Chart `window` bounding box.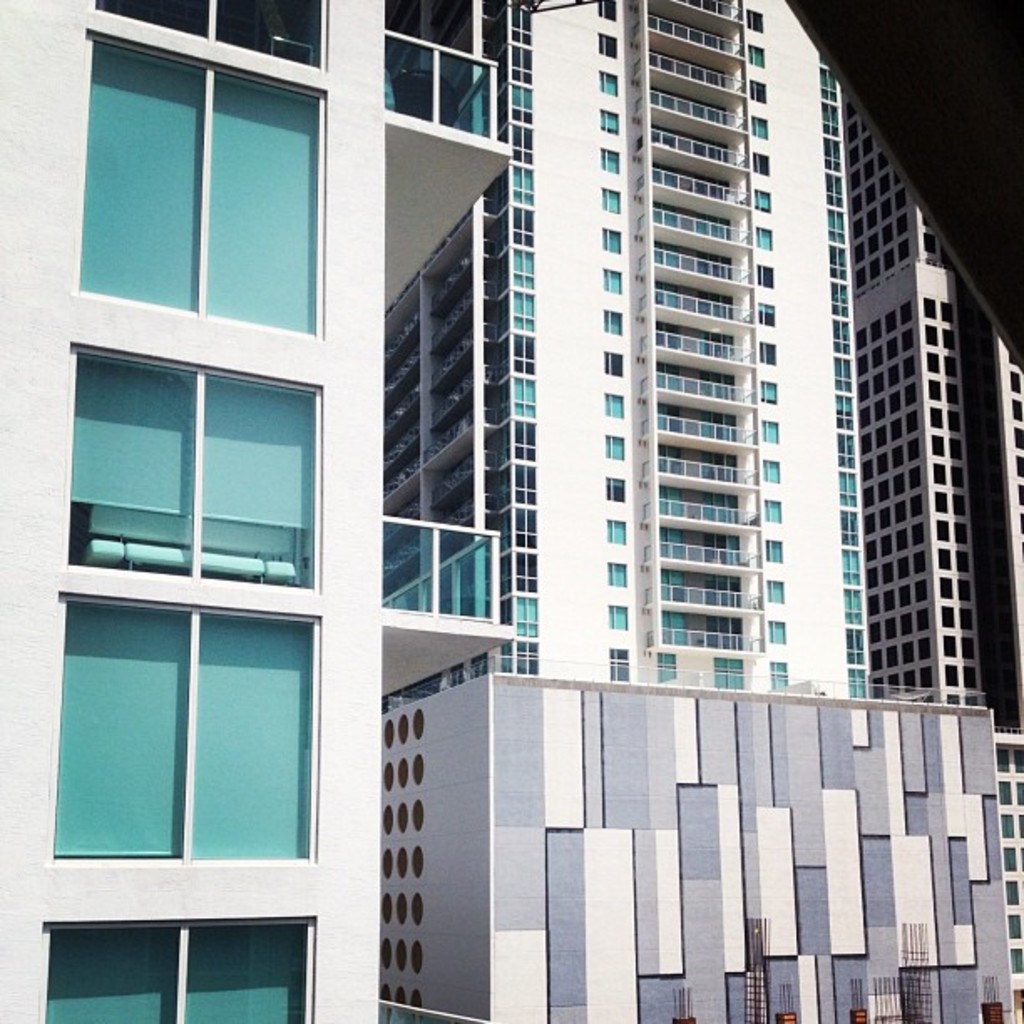
Charted: left=760, top=423, right=780, bottom=445.
